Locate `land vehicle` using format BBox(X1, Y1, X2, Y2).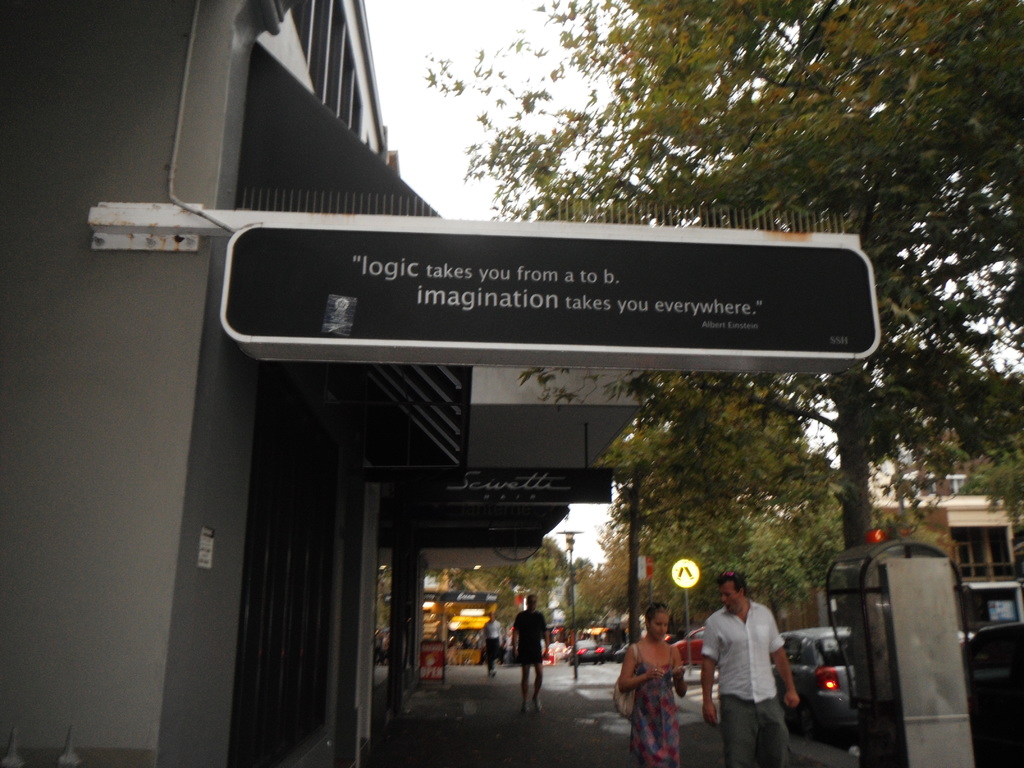
BBox(671, 627, 707, 668).
